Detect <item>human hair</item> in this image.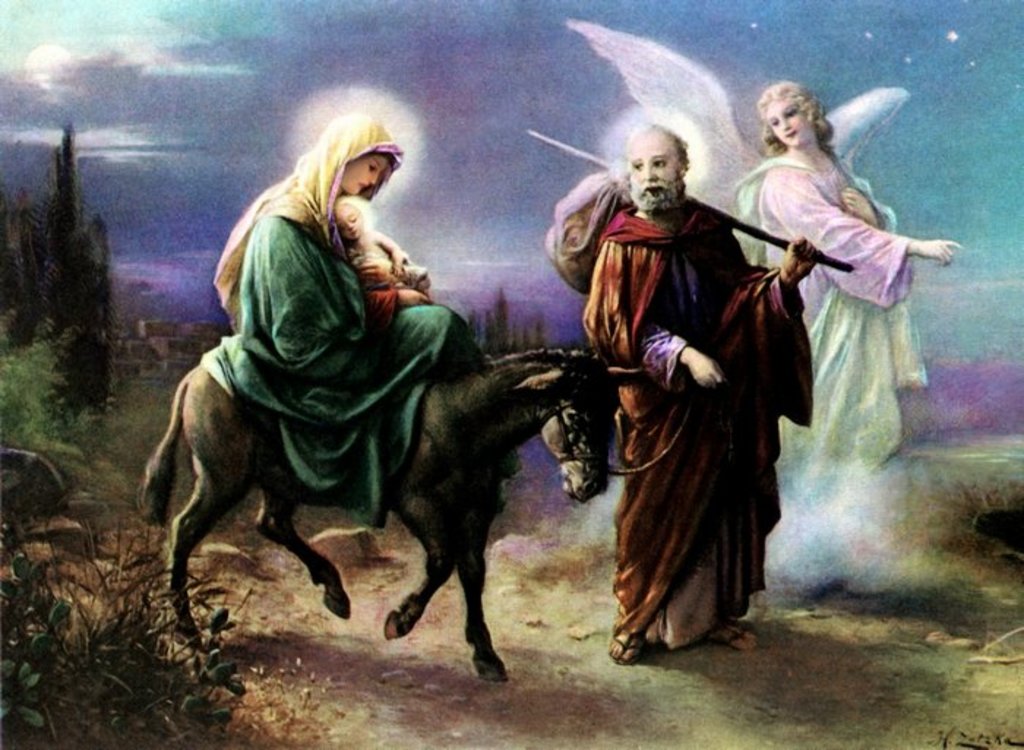
Detection: <box>767,73,843,151</box>.
